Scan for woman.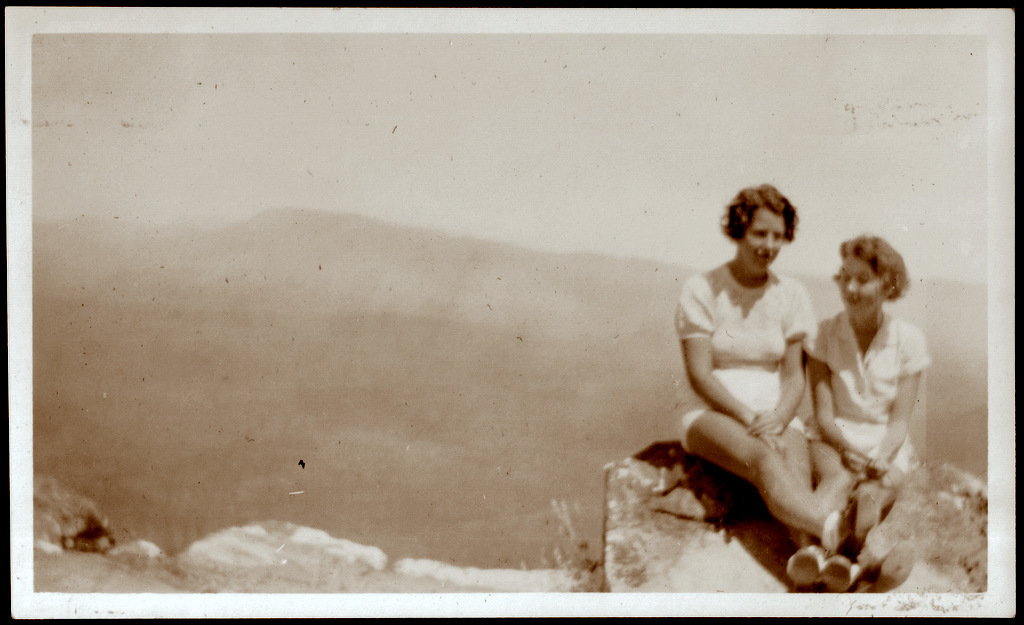
Scan result: select_region(818, 236, 927, 610).
